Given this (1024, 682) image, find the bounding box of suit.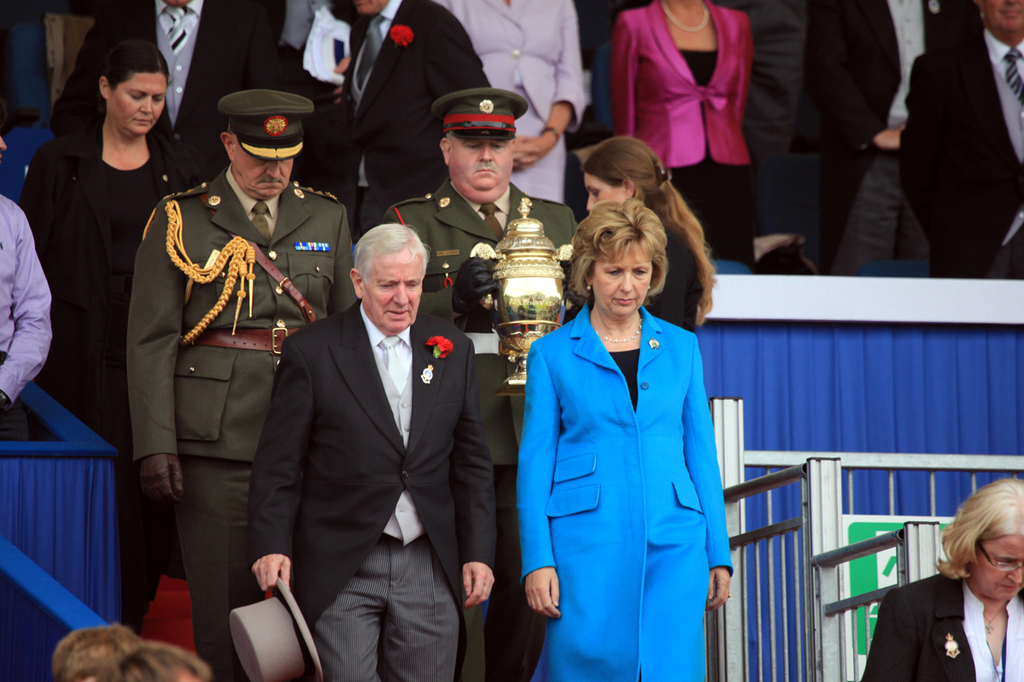
bbox(374, 183, 586, 681).
